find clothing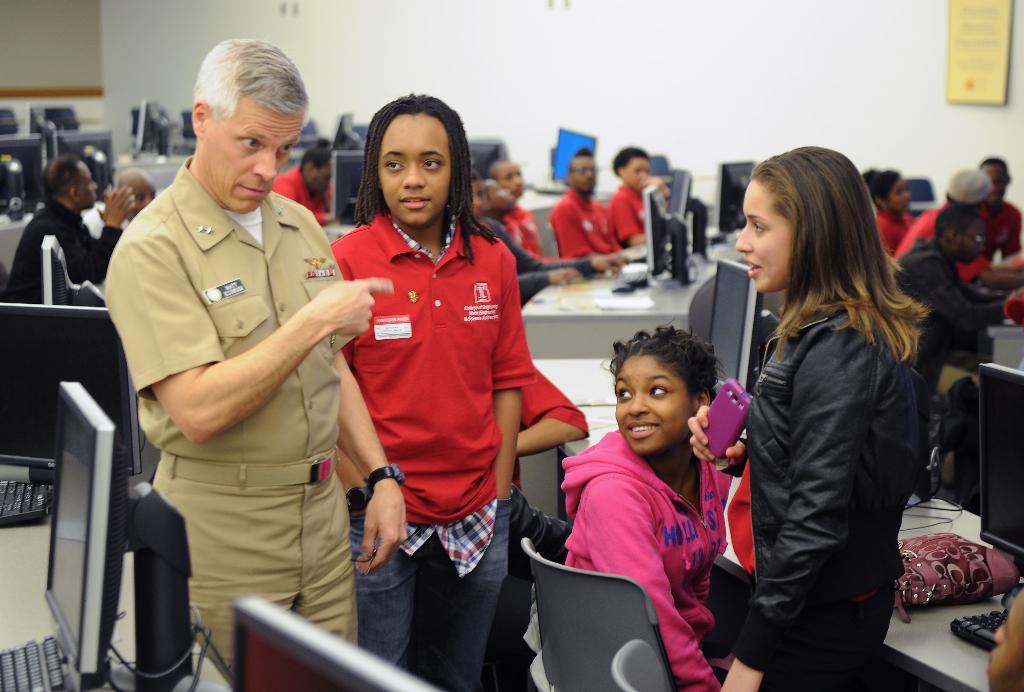
Rect(556, 424, 736, 691)
